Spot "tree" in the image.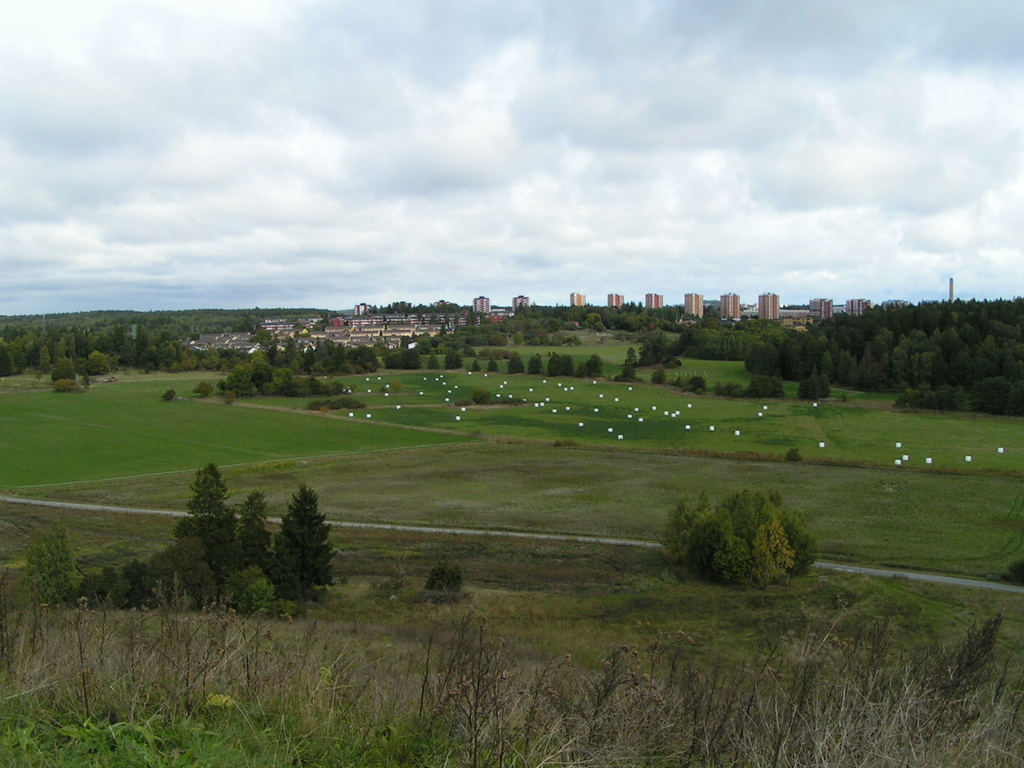
"tree" found at [652,373,668,383].
